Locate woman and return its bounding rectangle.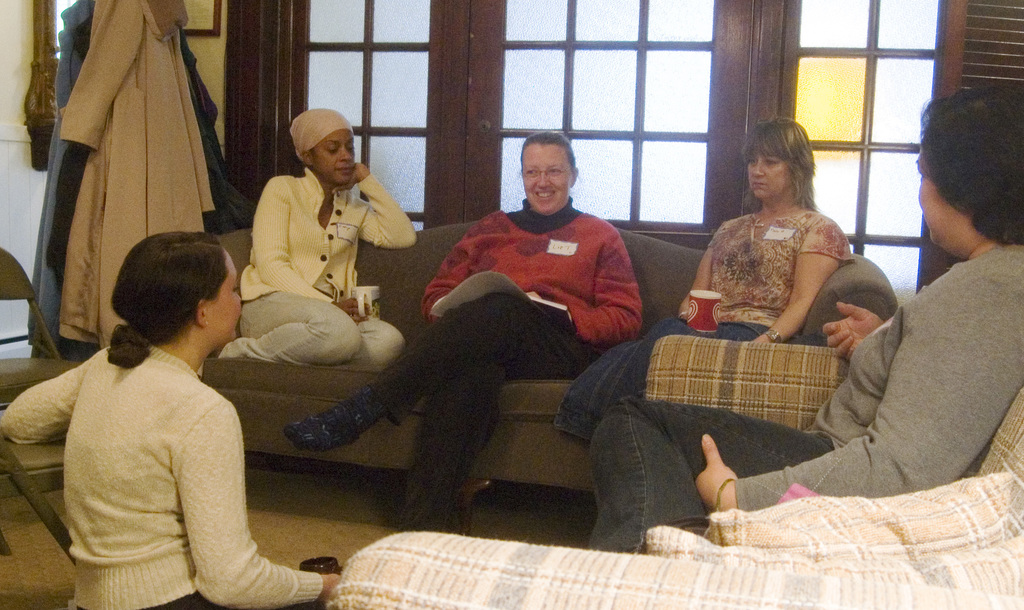
[211, 95, 407, 376].
